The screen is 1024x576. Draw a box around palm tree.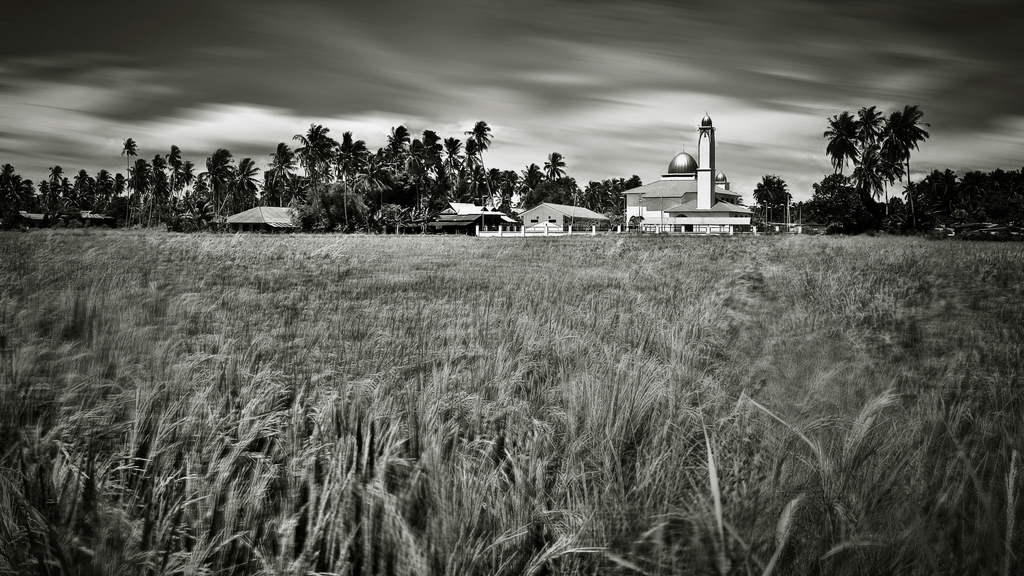
570:185:609:208.
